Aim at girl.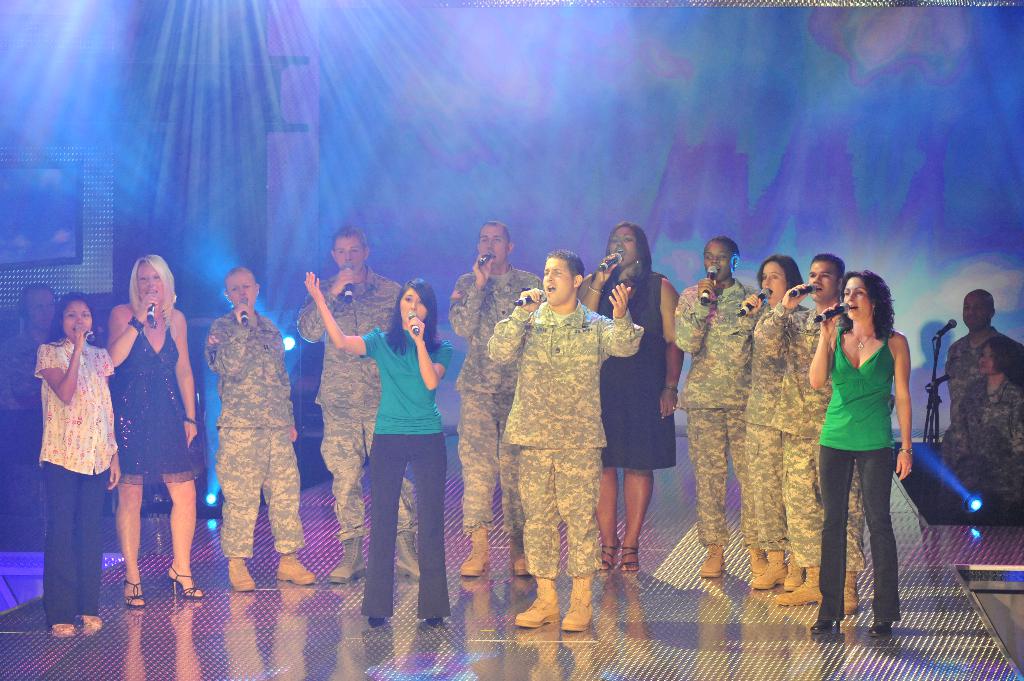
Aimed at 304/274/449/624.
